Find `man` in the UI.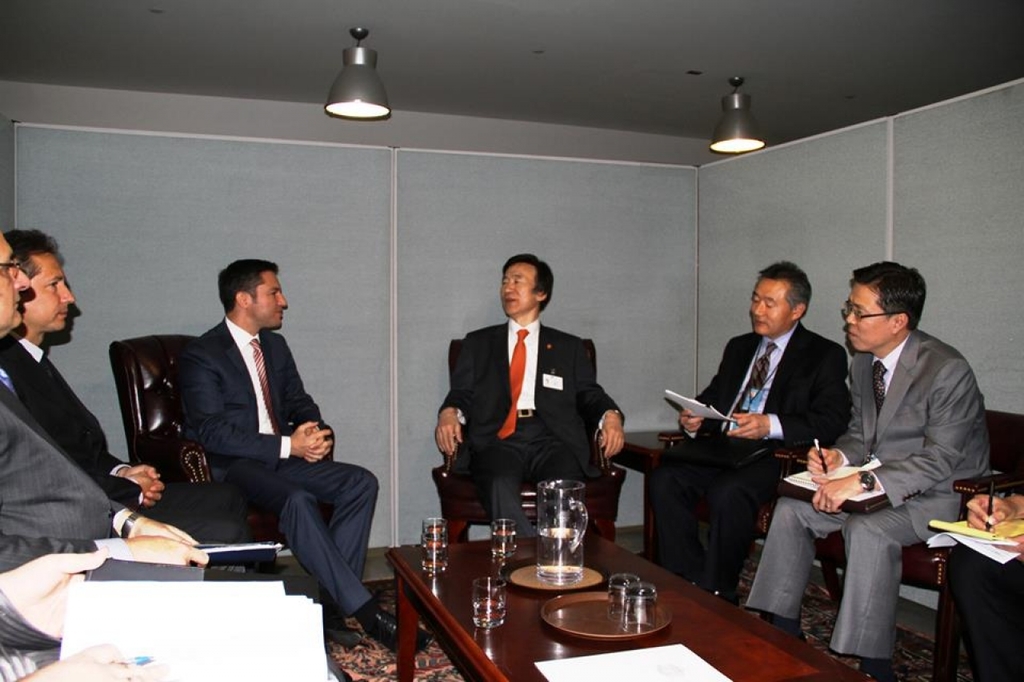
UI element at l=790, t=250, r=991, b=666.
